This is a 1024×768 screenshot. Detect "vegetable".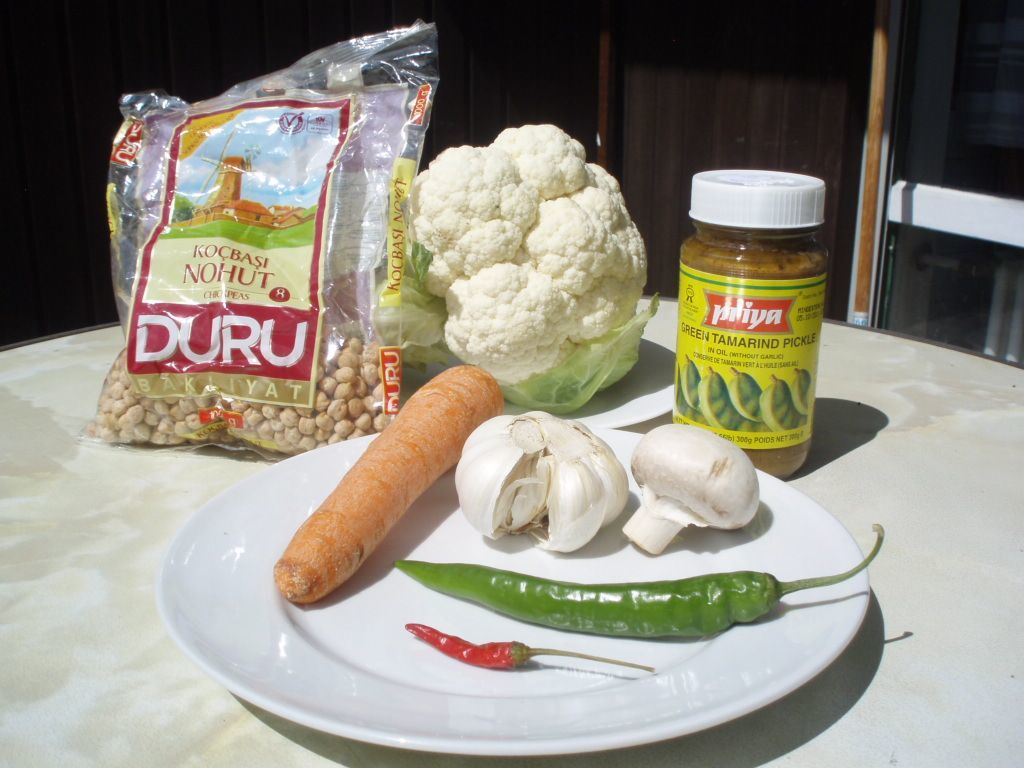
l=730, t=365, r=765, b=417.
